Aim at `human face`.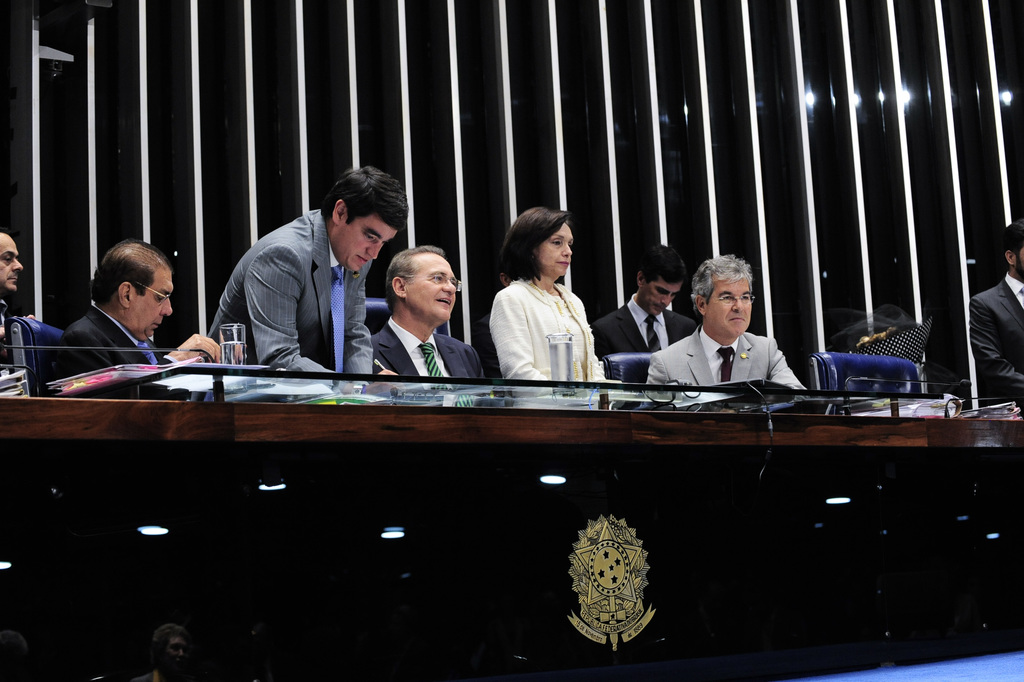
Aimed at [left=0, top=239, right=20, bottom=295].
